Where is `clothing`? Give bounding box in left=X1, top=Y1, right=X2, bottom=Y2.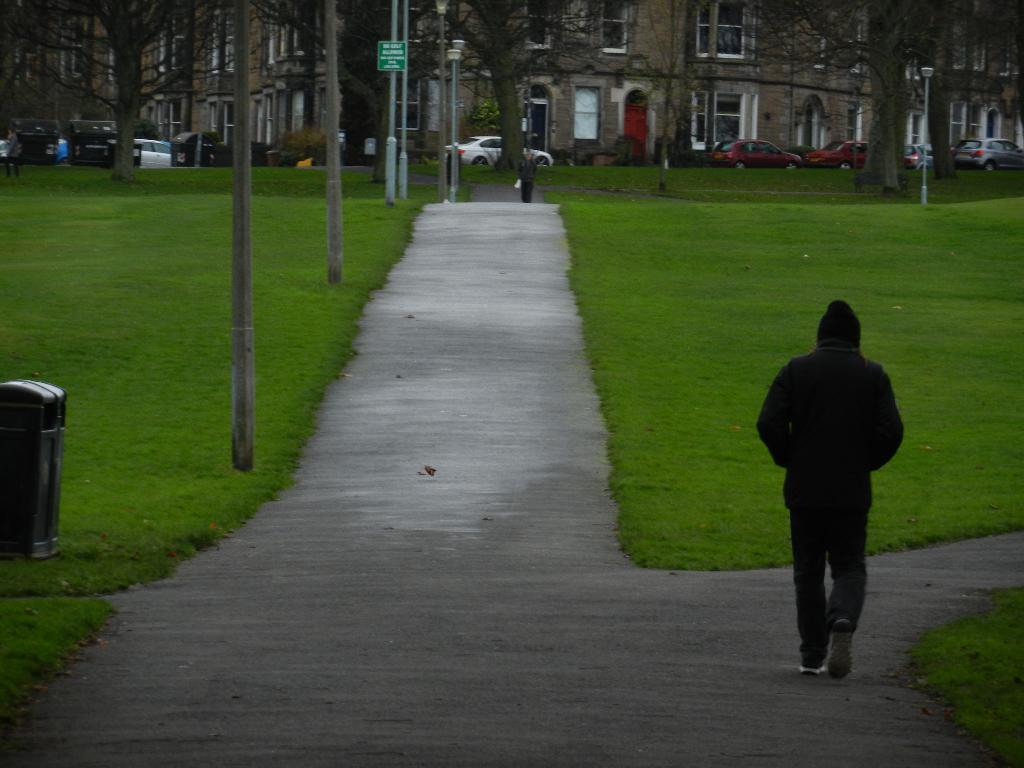
left=763, top=273, right=908, bottom=650.
